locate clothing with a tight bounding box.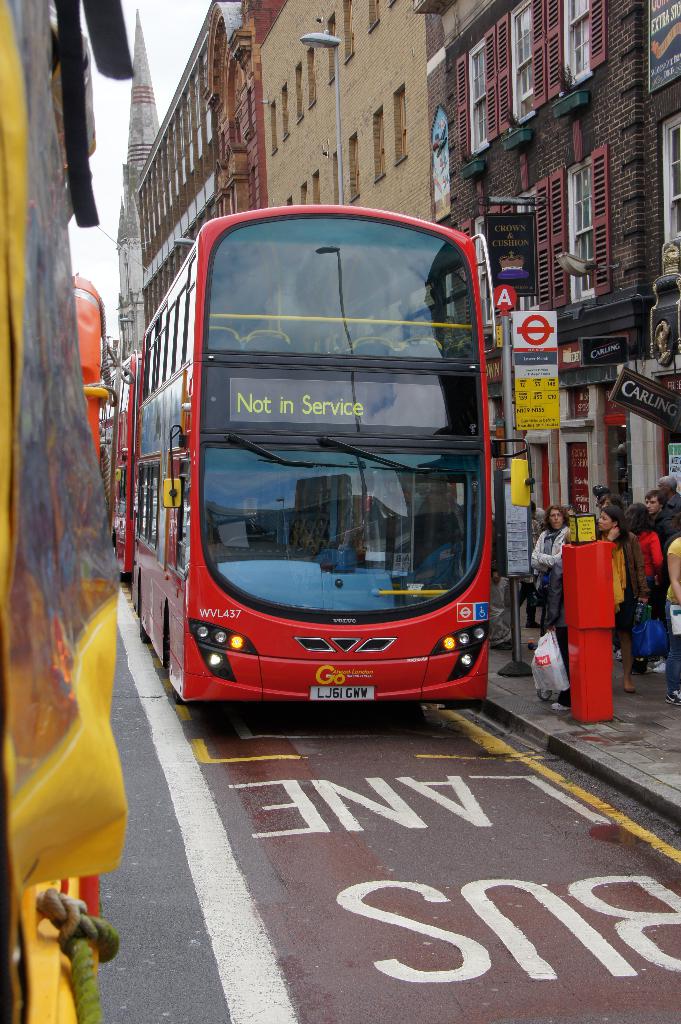
bbox(666, 490, 680, 504).
